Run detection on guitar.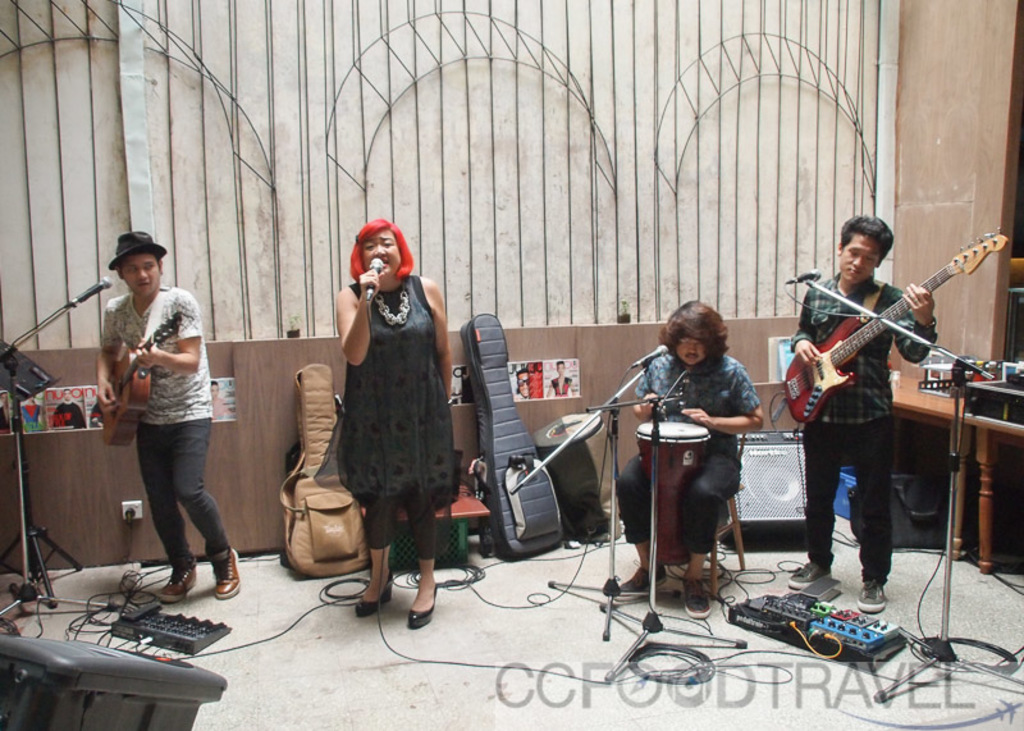
Result: detection(790, 242, 991, 426).
